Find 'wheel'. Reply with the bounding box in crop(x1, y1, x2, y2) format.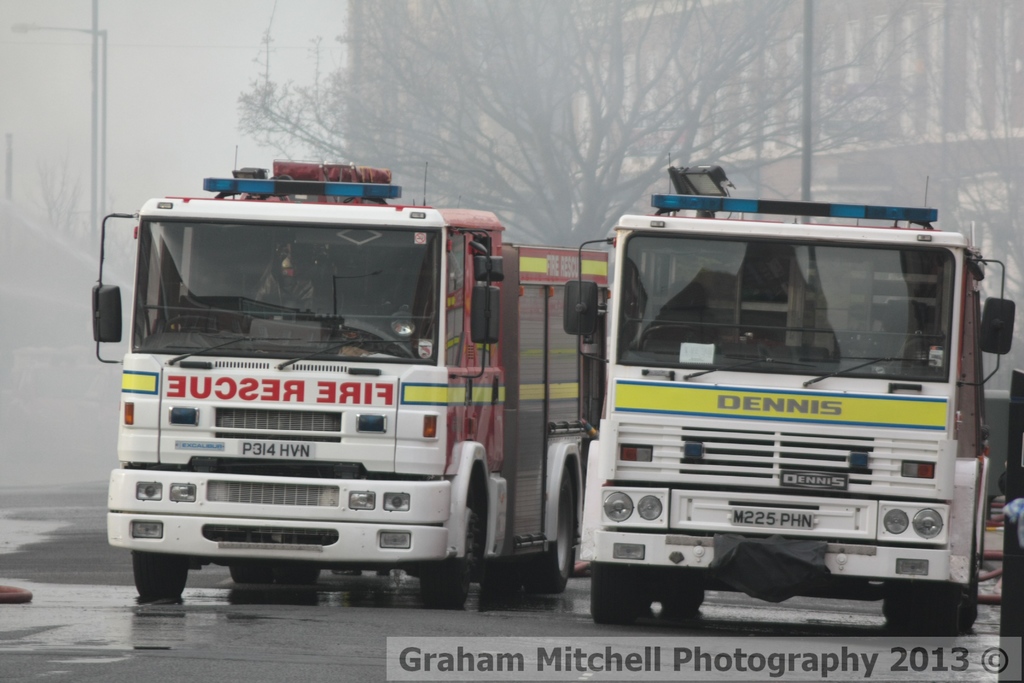
crop(881, 581, 959, 632).
